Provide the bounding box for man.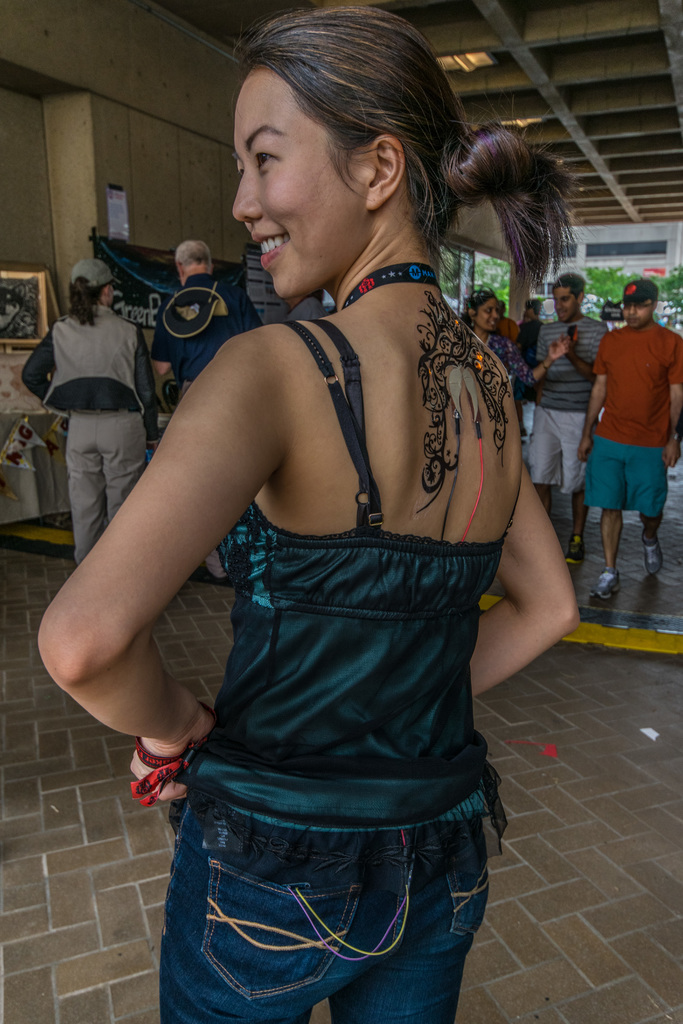
<box>152,237,264,580</box>.
